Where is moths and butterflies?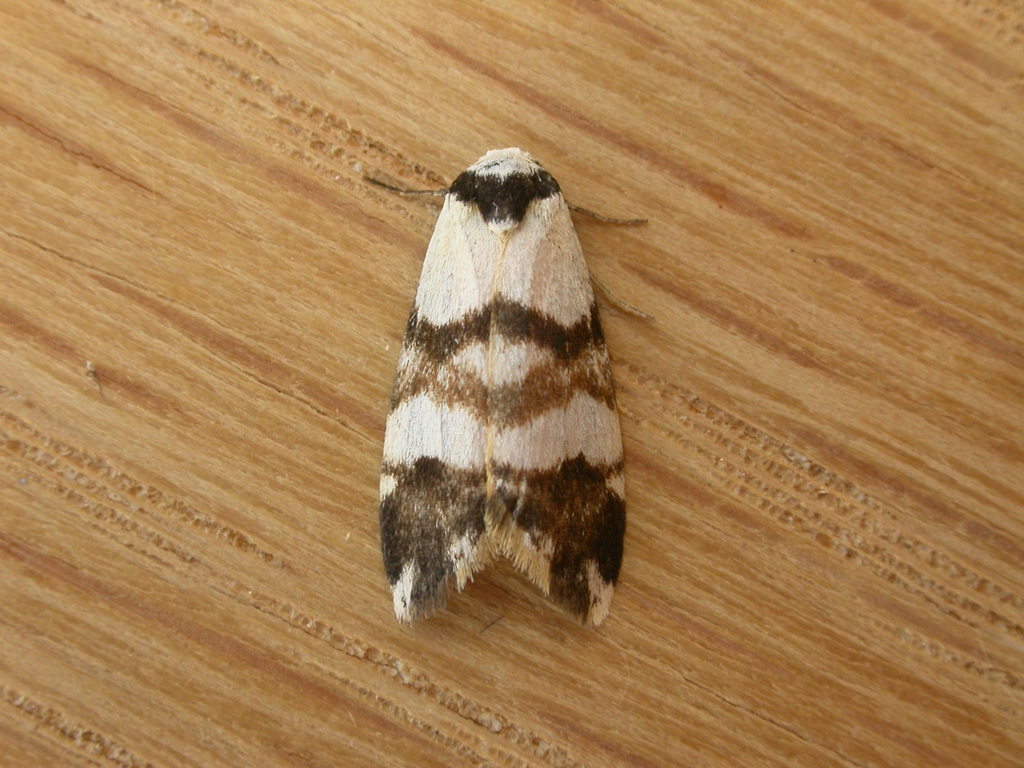
box(353, 135, 652, 632).
